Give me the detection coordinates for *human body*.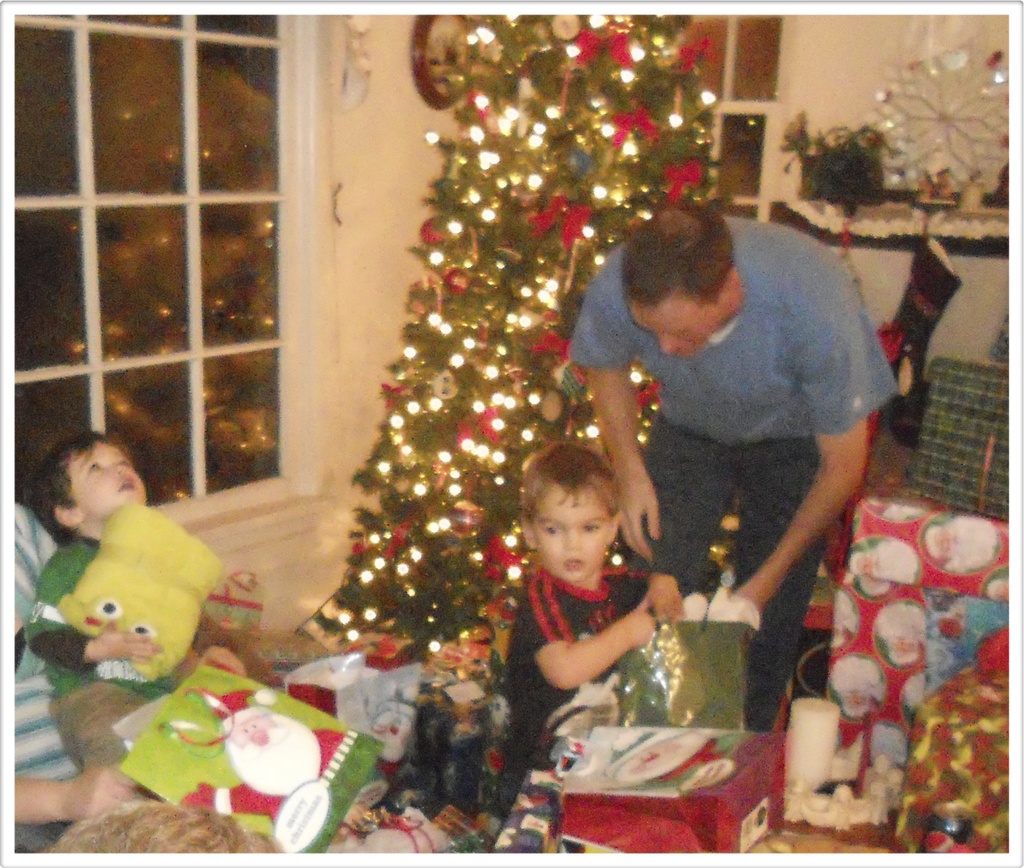
bbox=[17, 530, 218, 769].
